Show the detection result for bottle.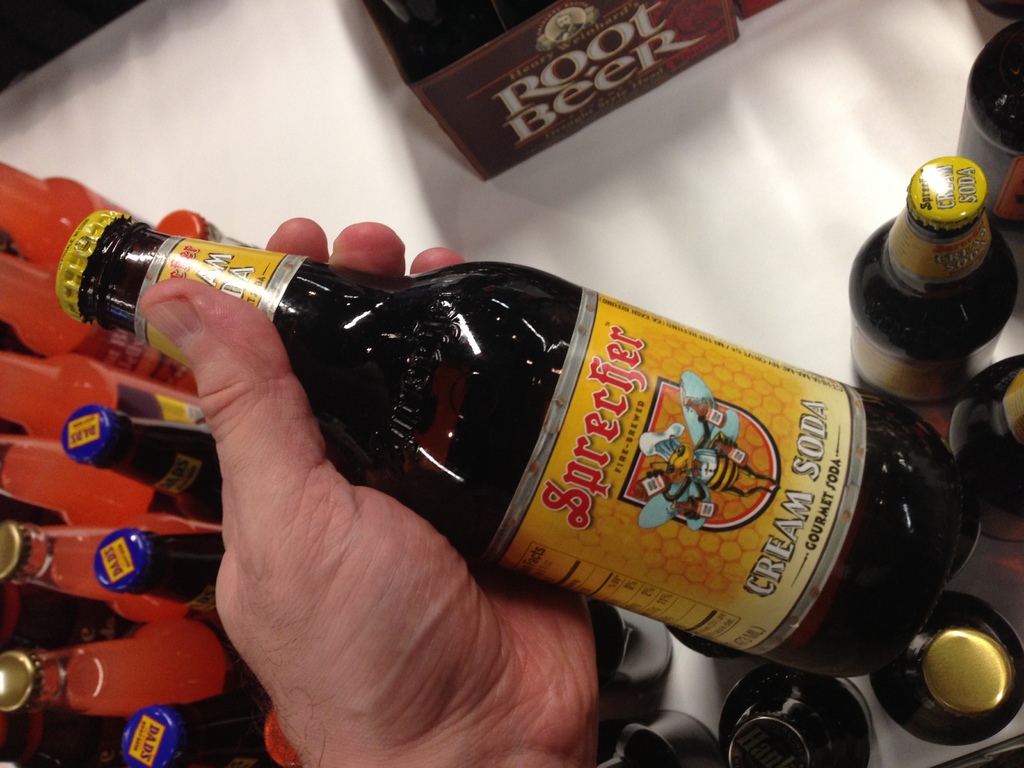
bbox=(56, 400, 222, 529).
